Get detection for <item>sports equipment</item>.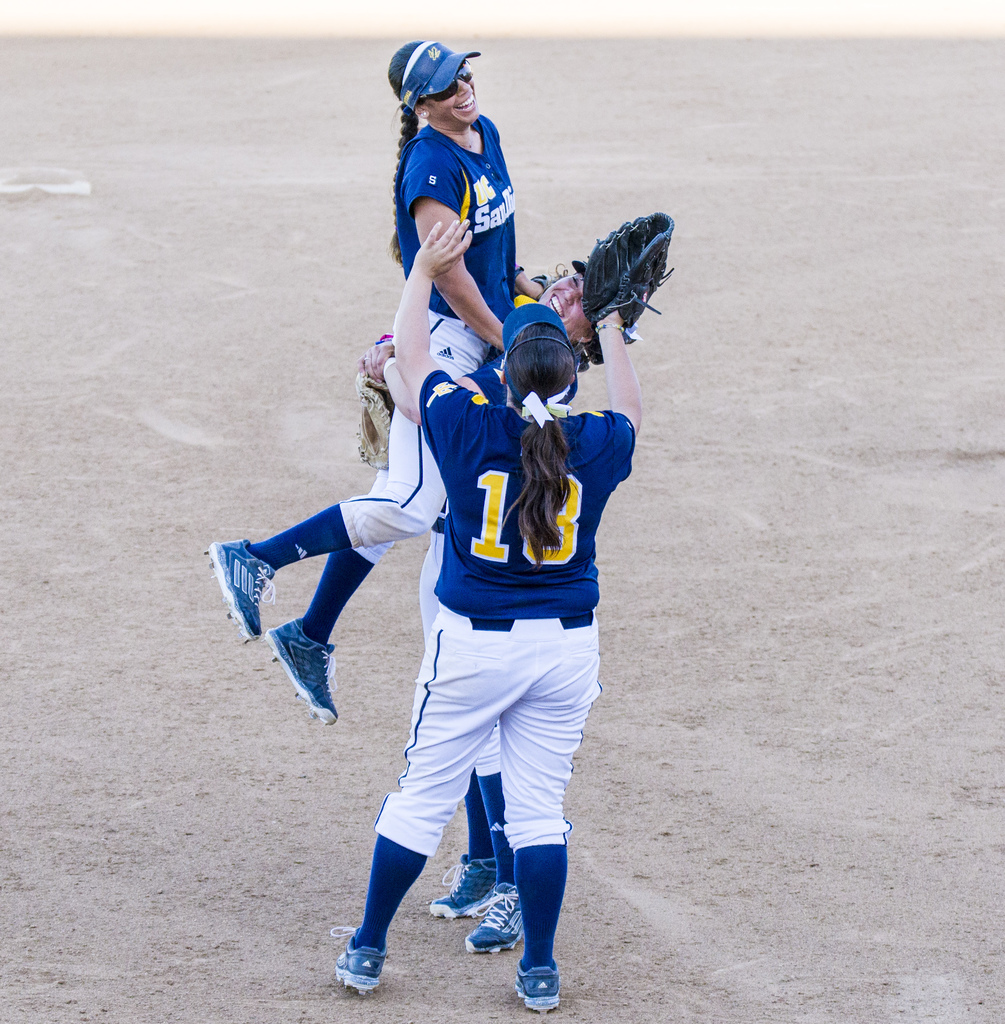
Detection: <bbox>333, 932, 389, 993</bbox>.
